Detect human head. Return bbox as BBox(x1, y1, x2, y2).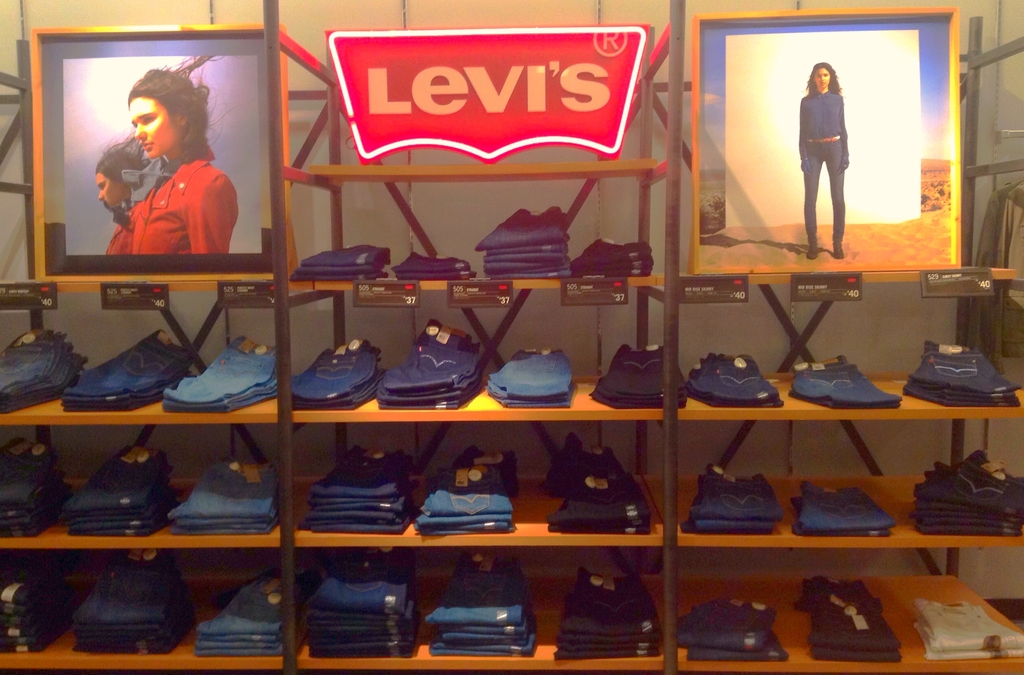
BBox(109, 66, 204, 154).
